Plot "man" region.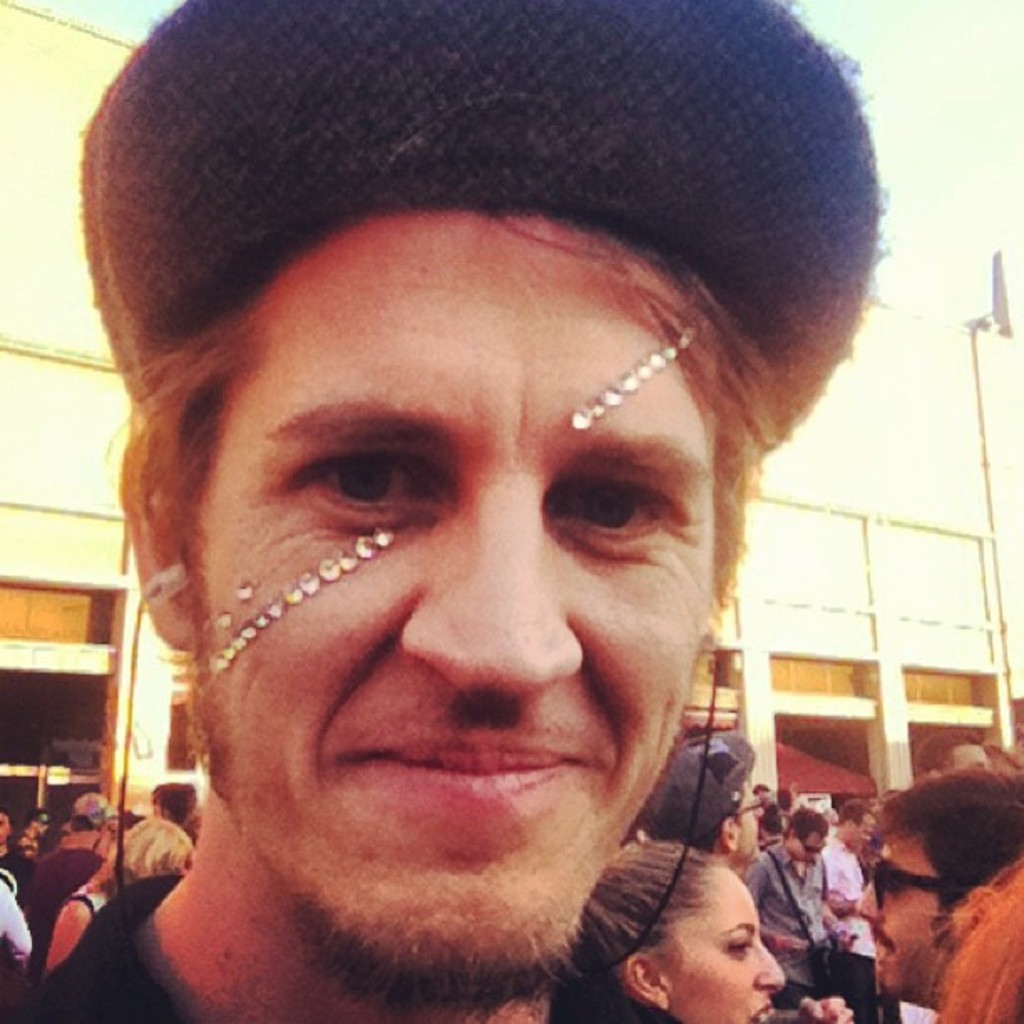
Plotted at <region>0, 45, 967, 1023</region>.
